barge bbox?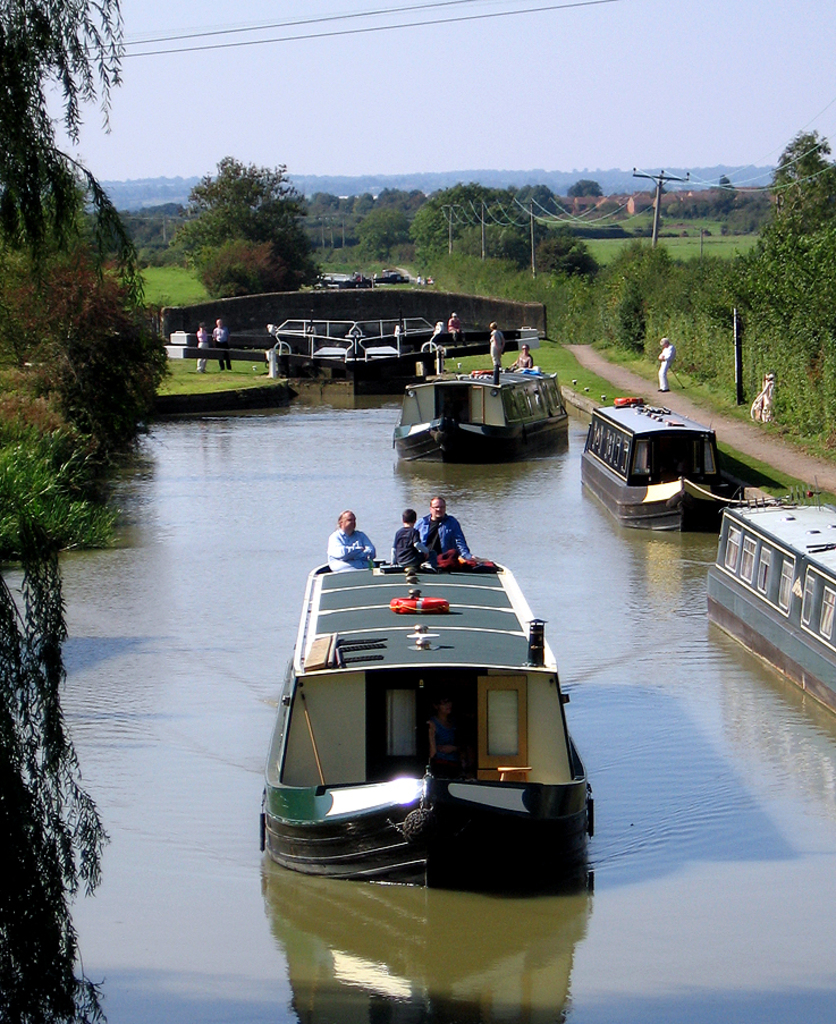
x1=259, y1=562, x2=592, y2=890
